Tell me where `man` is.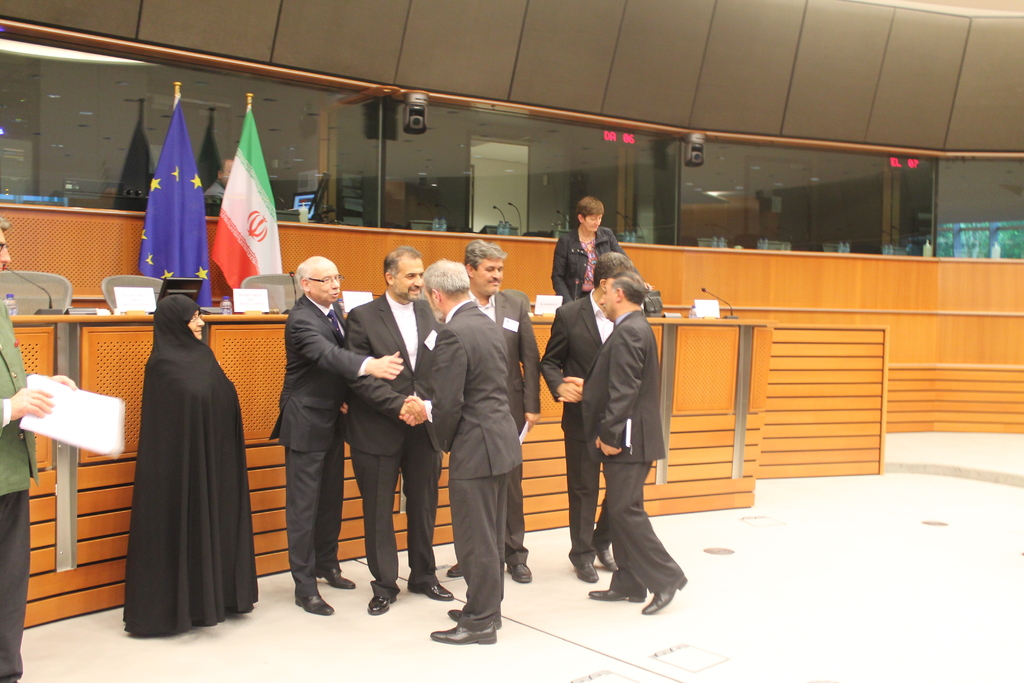
`man` is at 439:237:547:582.
